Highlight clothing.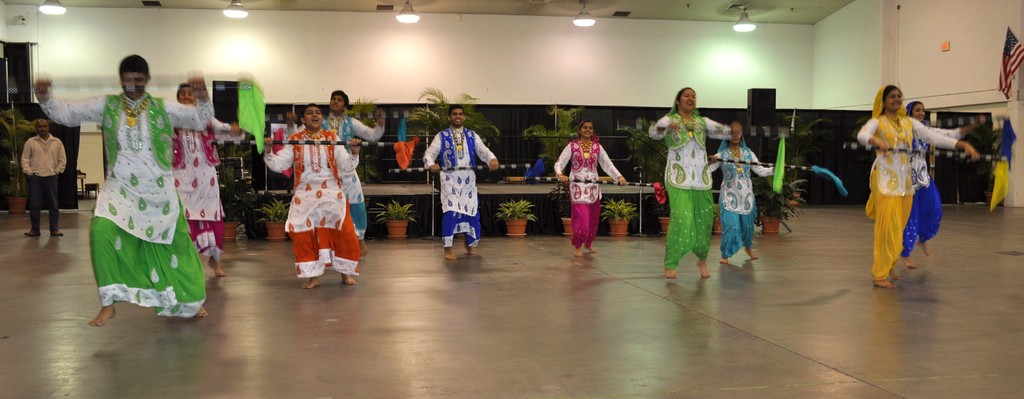
Highlighted region: (x1=308, y1=104, x2=398, y2=245).
